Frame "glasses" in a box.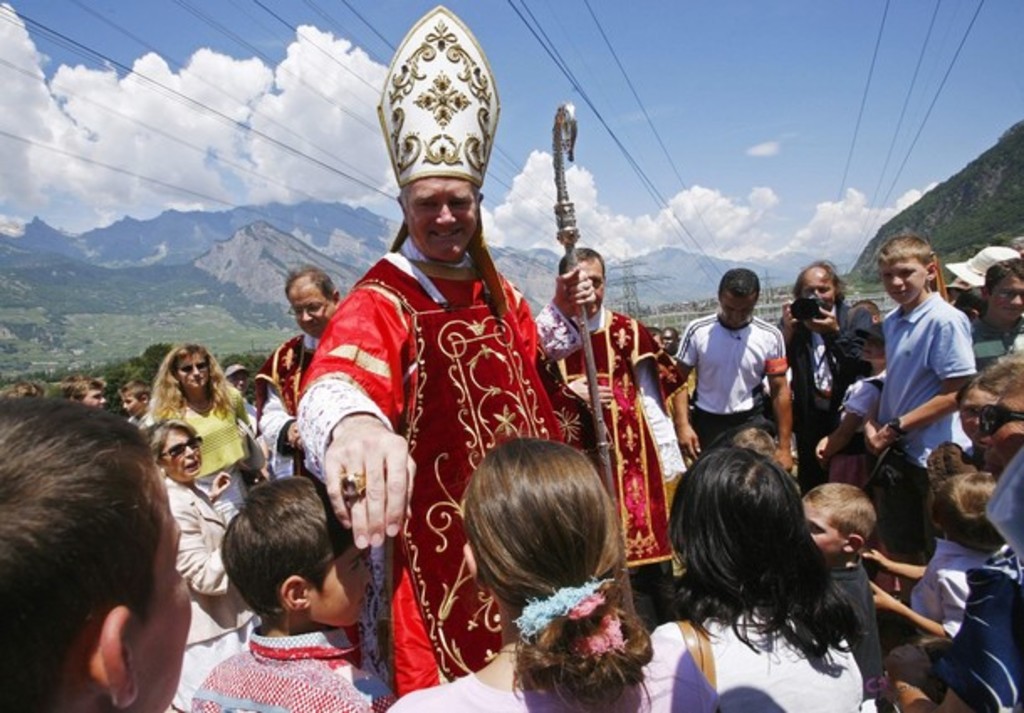
175:361:215:377.
